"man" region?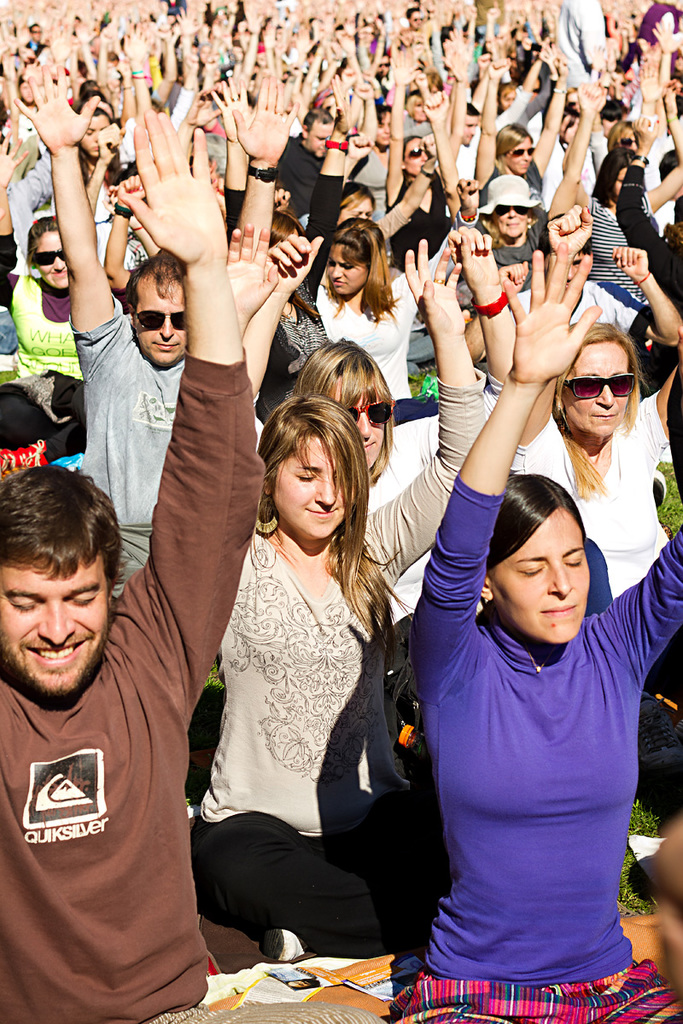
<bbox>270, 95, 343, 226</bbox>
